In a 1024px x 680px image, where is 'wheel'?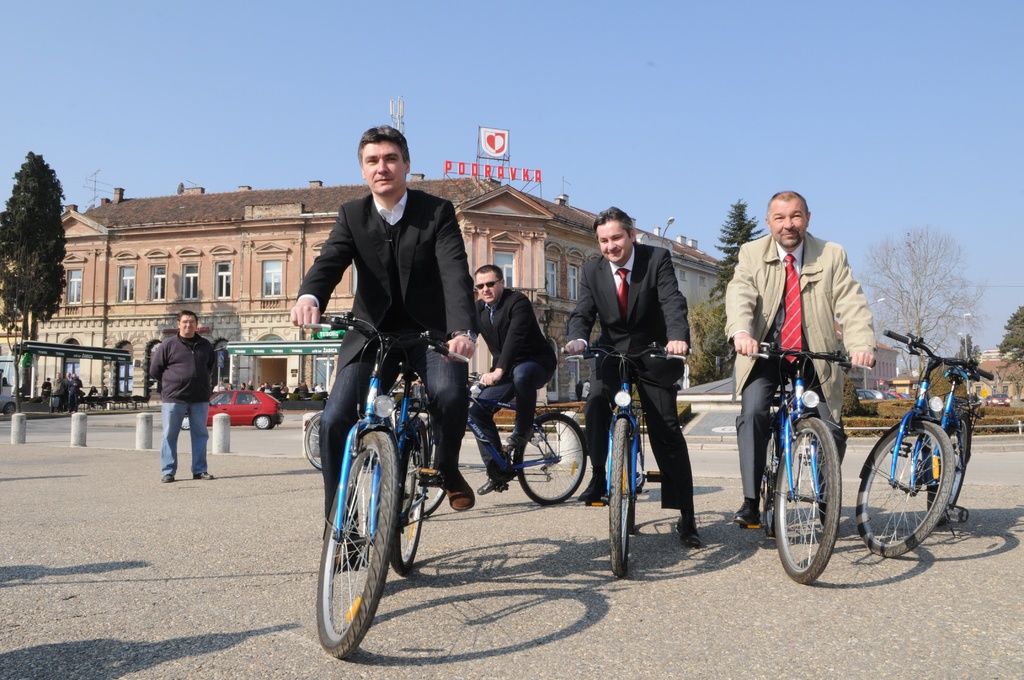
(left=755, top=410, right=778, bottom=528).
